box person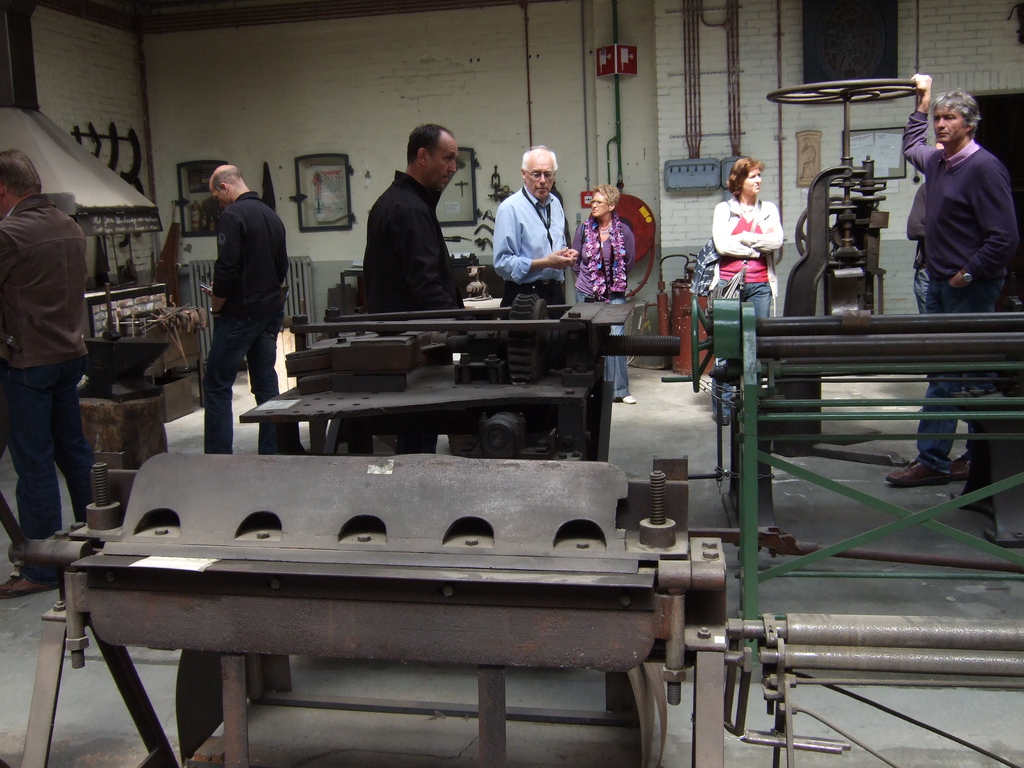
box=[368, 124, 466, 310]
